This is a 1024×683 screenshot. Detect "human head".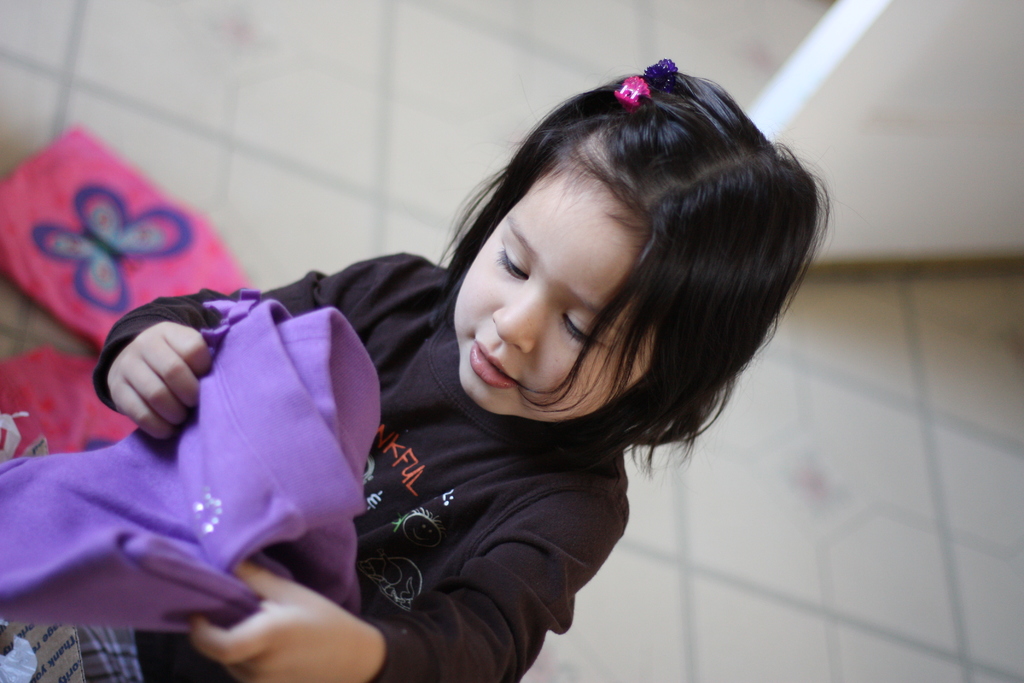
x1=413 y1=78 x2=808 y2=466.
